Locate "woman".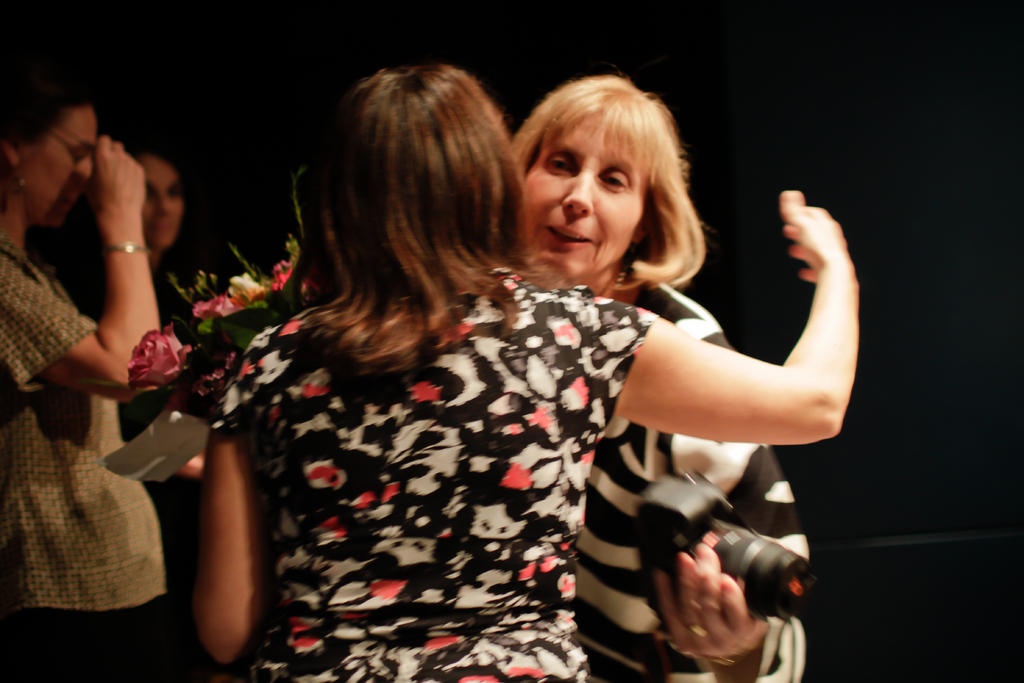
Bounding box: <box>65,142,199,552</box>.
